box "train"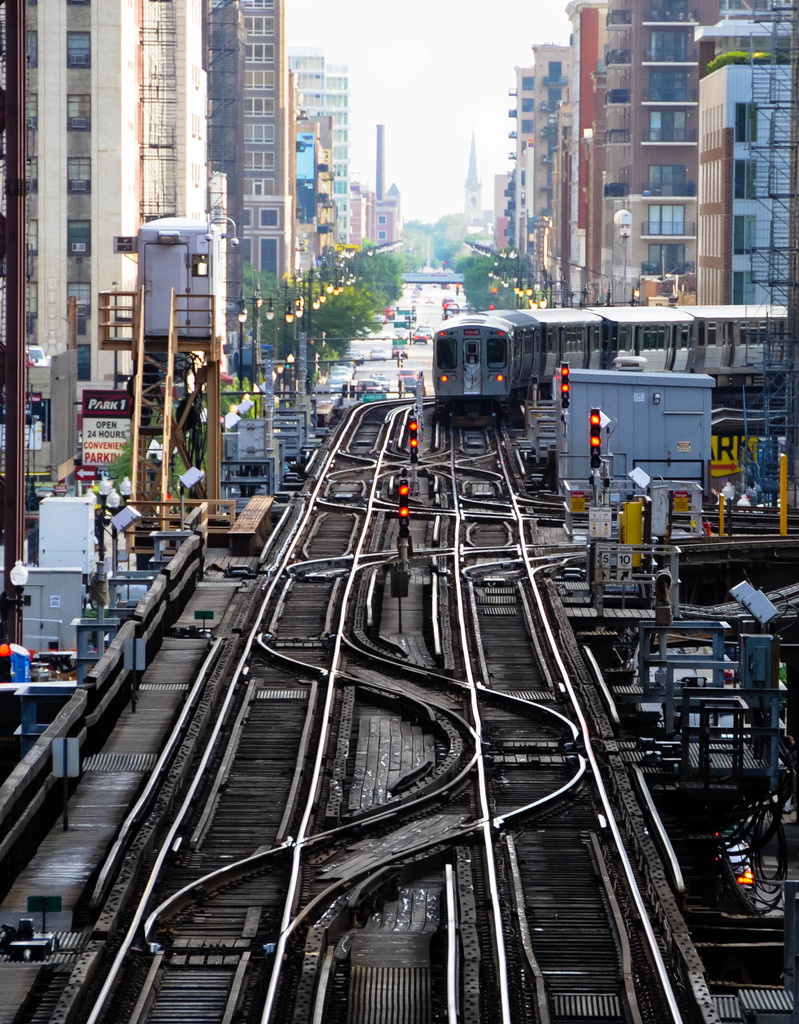
rect(427, 301, 798, 436)
